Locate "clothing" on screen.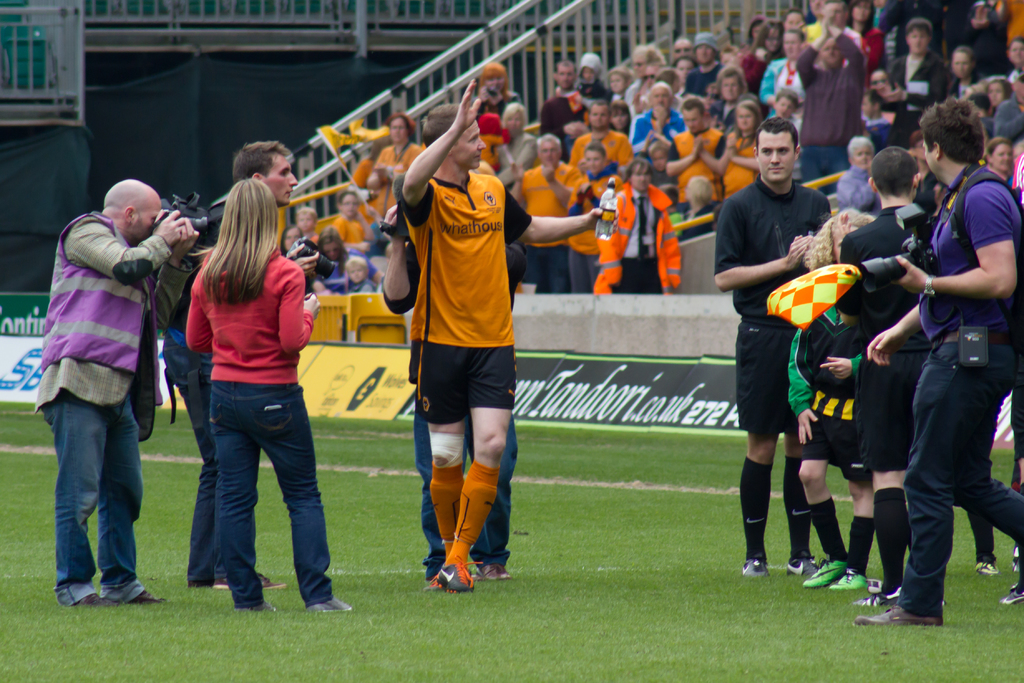
On screen at region(898, 334, 1023, 603).
